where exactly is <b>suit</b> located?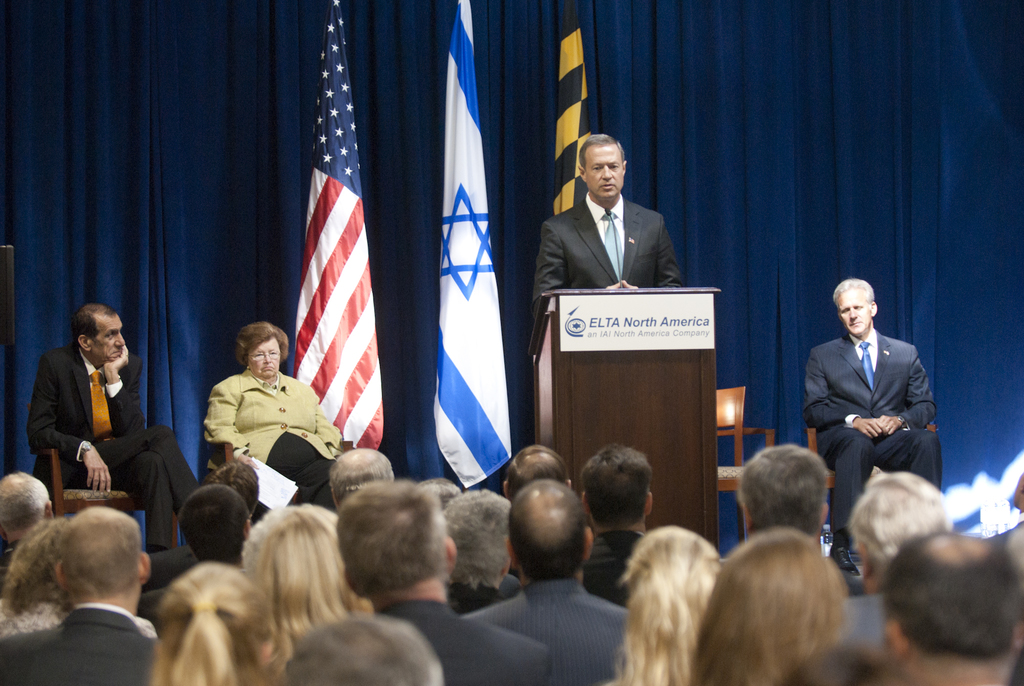
Its bounding box is <box>531,193,679,301</box>.
